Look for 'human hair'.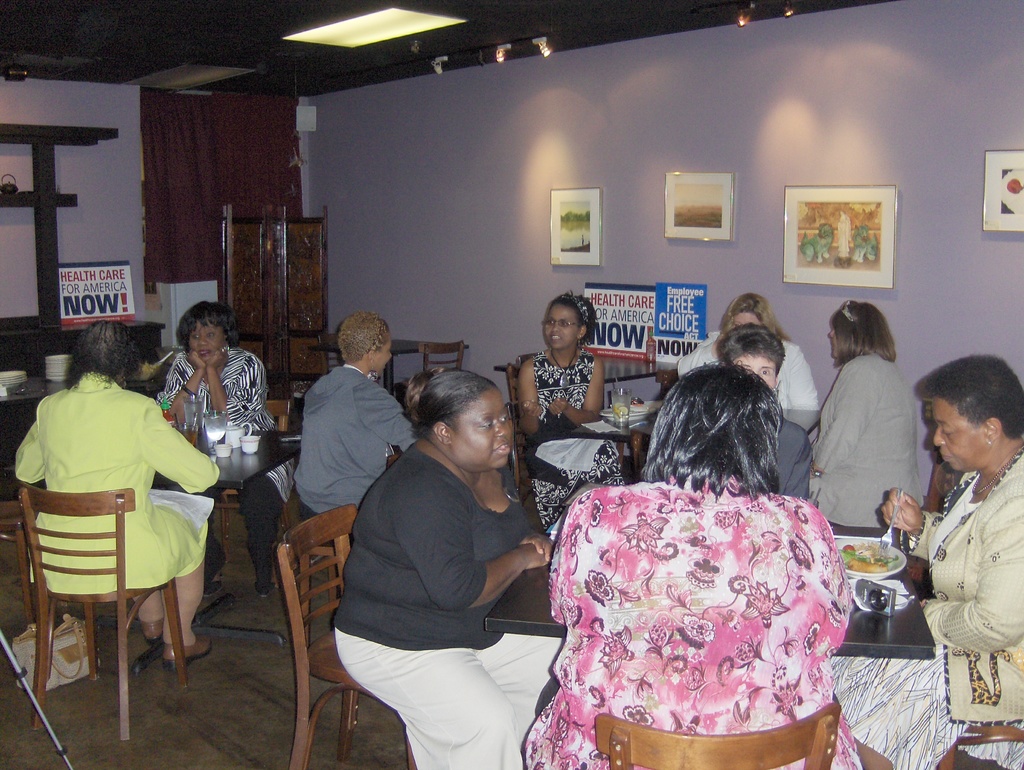
Found: bbox=(723, 291, 778, 333).
